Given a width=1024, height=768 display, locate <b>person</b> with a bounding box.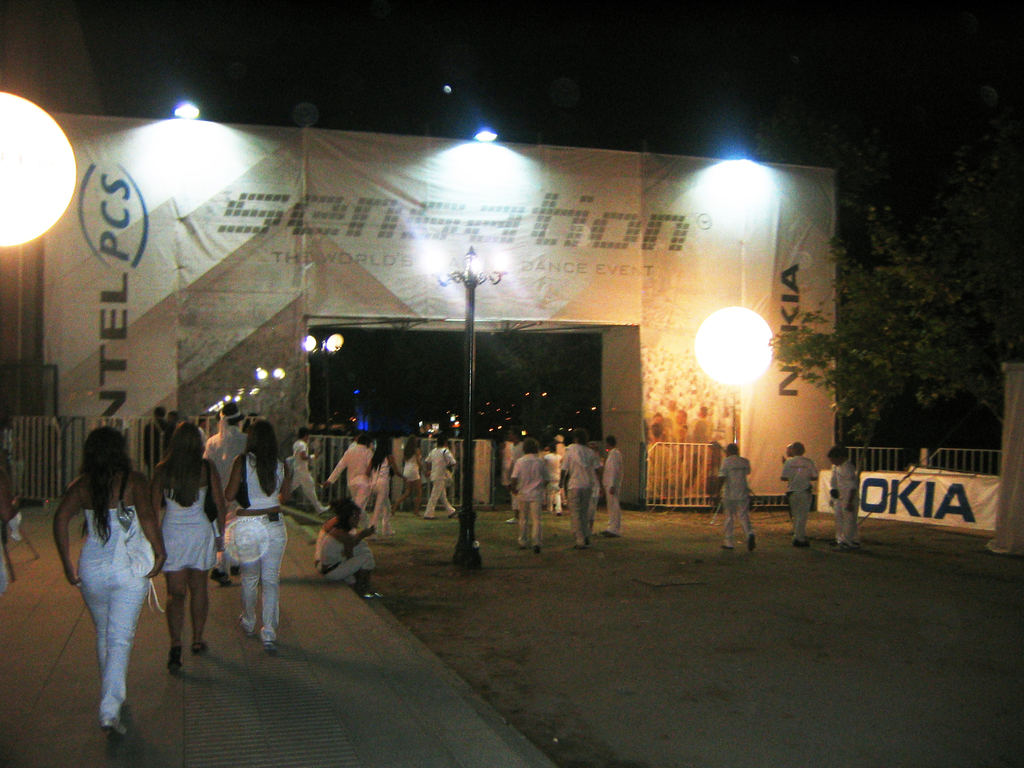
Located: {"left": 509, "top": 442, "right": 557, "bottom": 559}.
